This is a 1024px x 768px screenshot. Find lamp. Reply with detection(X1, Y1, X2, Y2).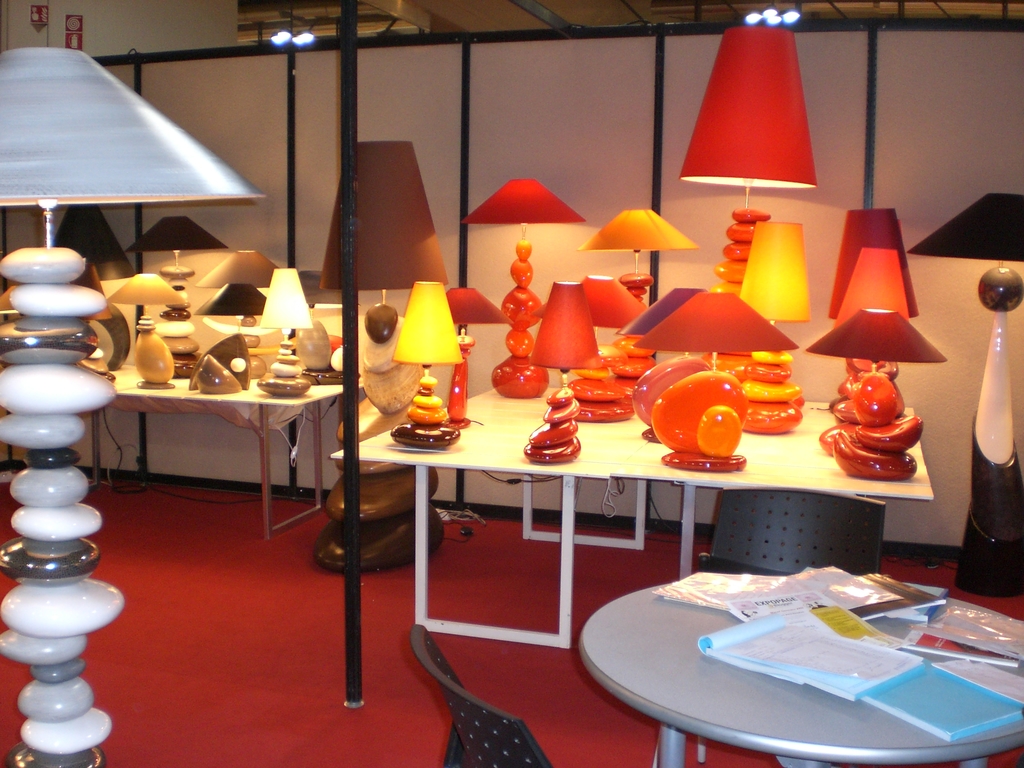
detection(806, 307, 948, 479).
